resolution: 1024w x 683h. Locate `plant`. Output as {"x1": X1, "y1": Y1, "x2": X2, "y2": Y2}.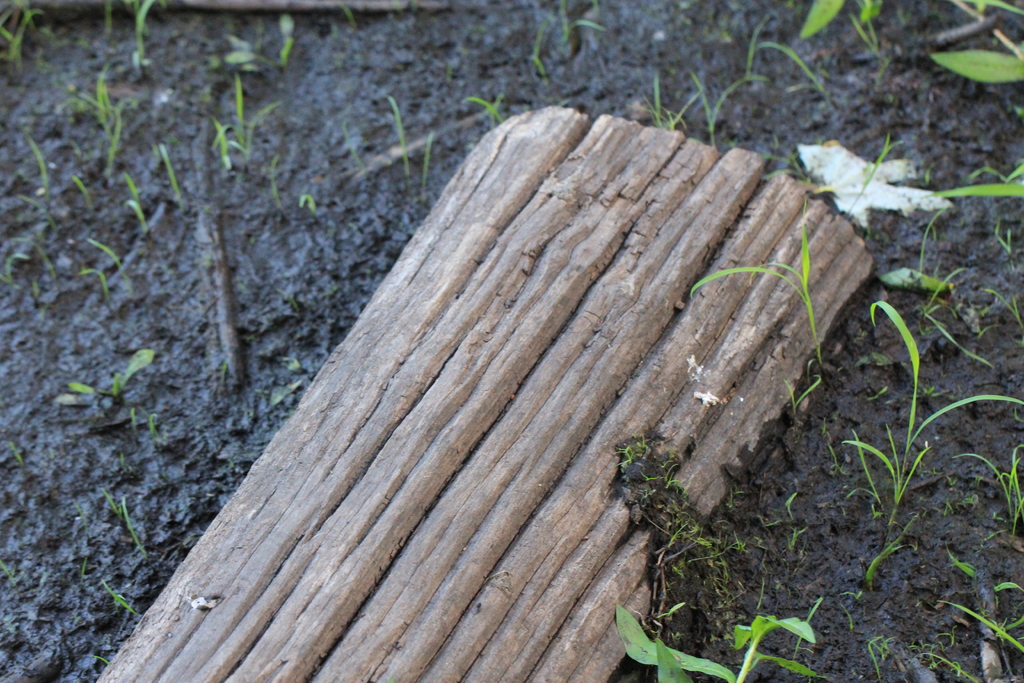
{"x1": 643, "y1": 72, "x2": 703, "y2": 128}.
